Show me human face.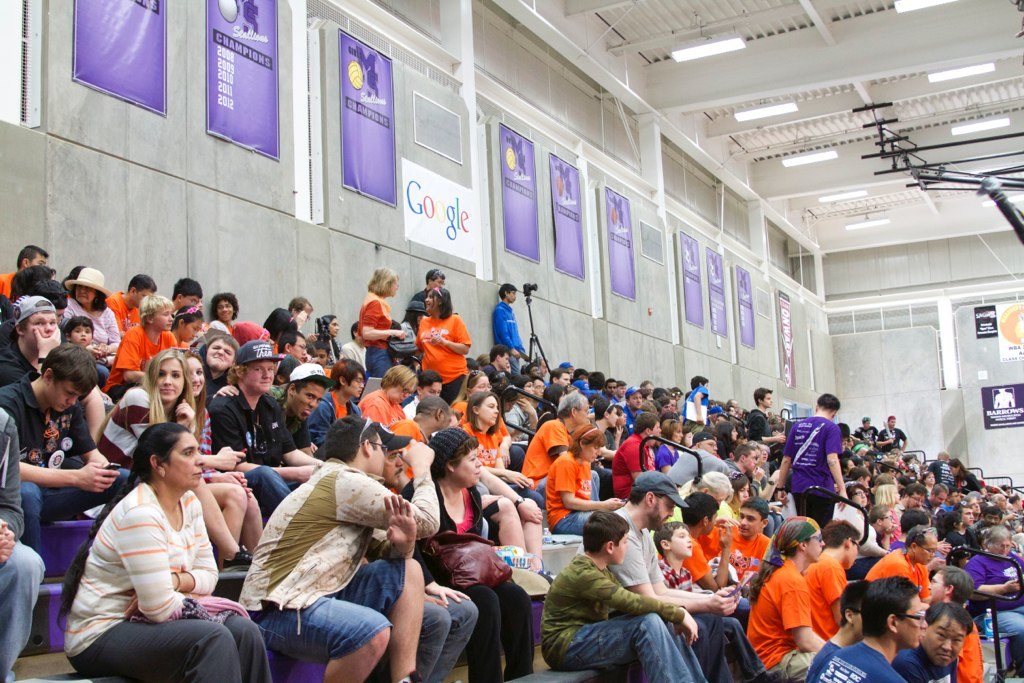
human face is here: x1=928, y1=573, x2=943, y2=598.
